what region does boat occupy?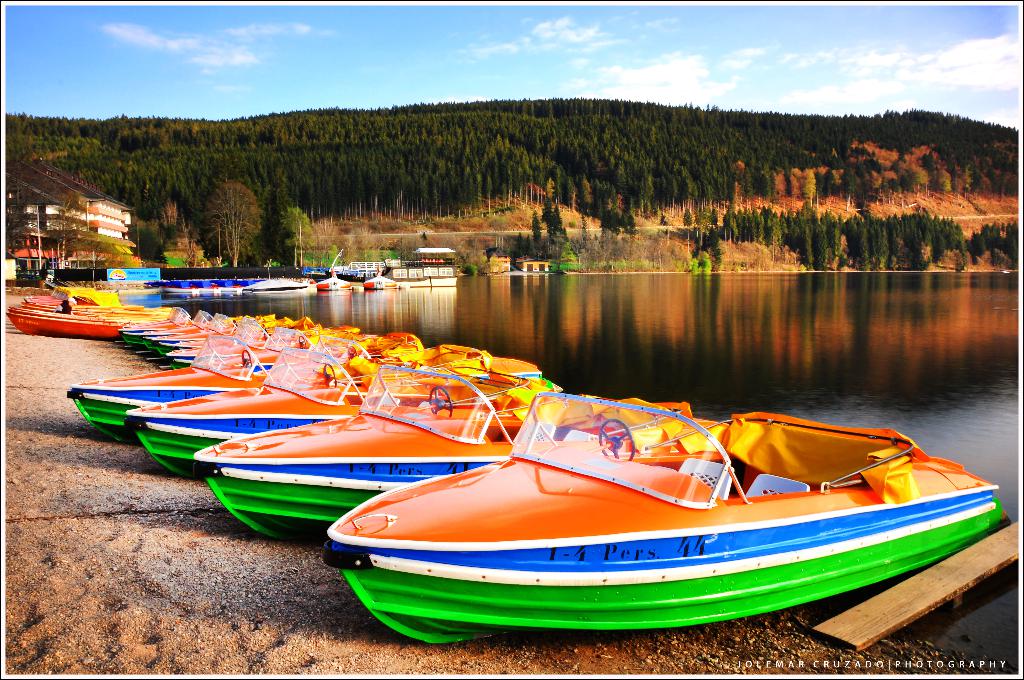
bbox(195, 369, 700, 560).
